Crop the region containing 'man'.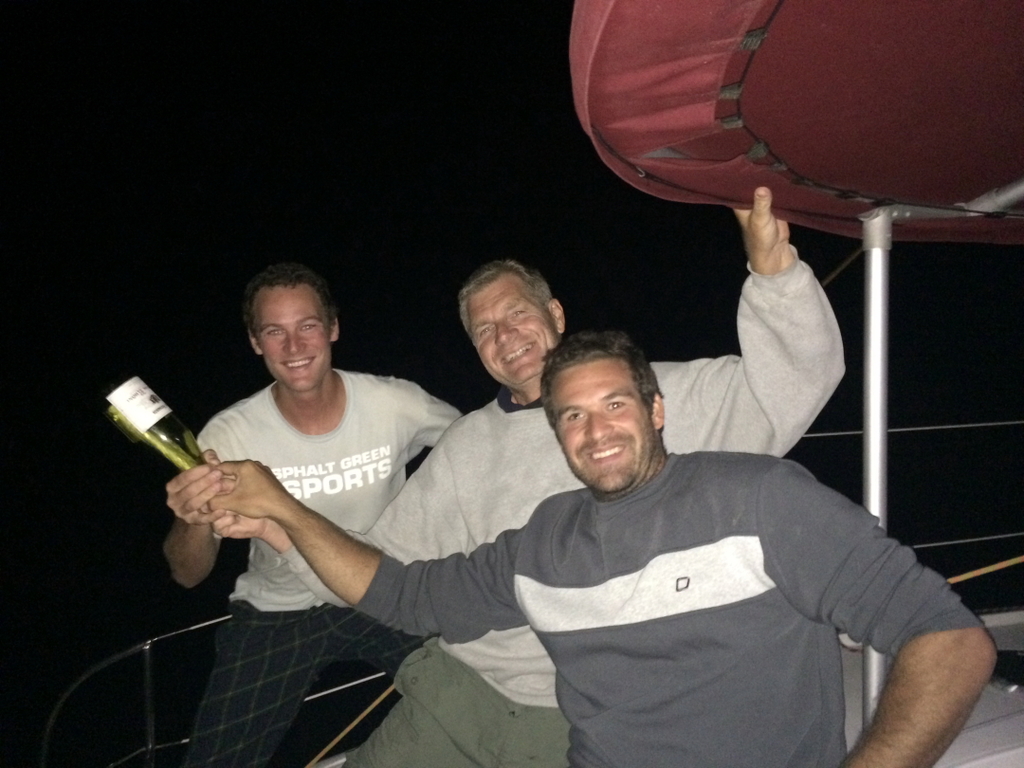
Crop region: x1=166, y1=262, x2=463, y2=767.
